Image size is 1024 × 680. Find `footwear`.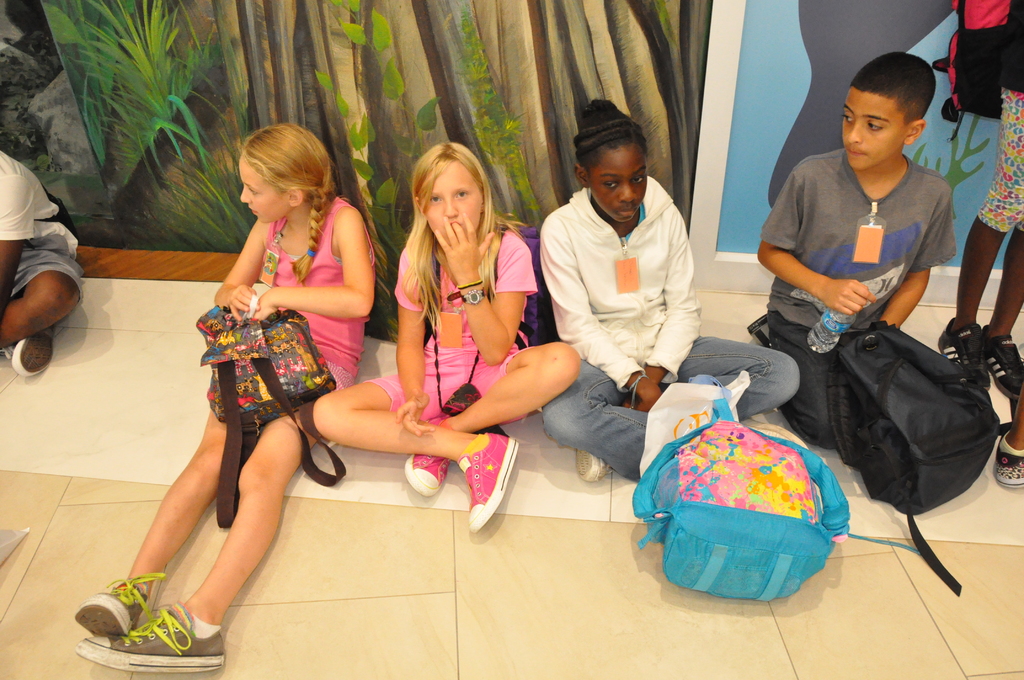
{"left": 8, "top": 327, "right": 58, "bottom": 379}.
